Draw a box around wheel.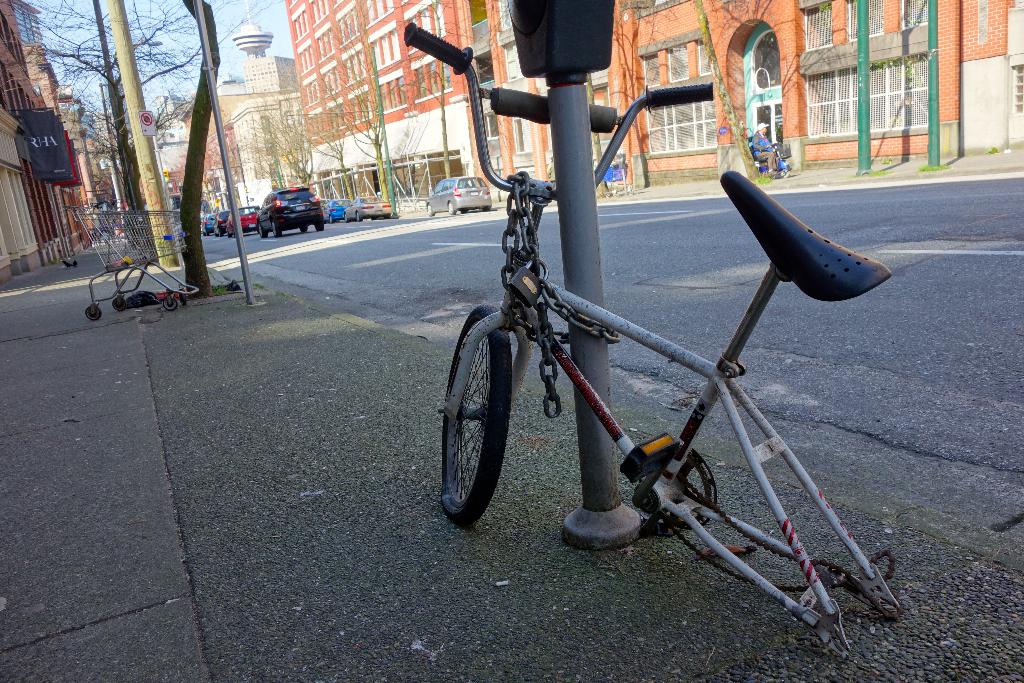
pyautogui.locateOnScreen(329, 215, 333, 225).
